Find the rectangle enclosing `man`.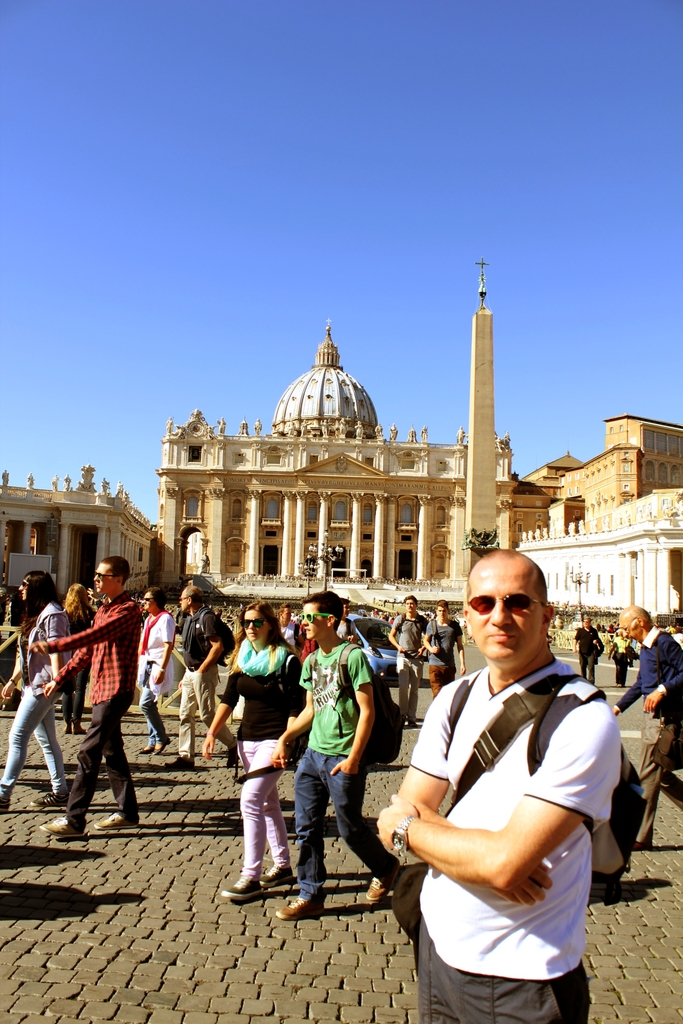
423 607 466 699.
